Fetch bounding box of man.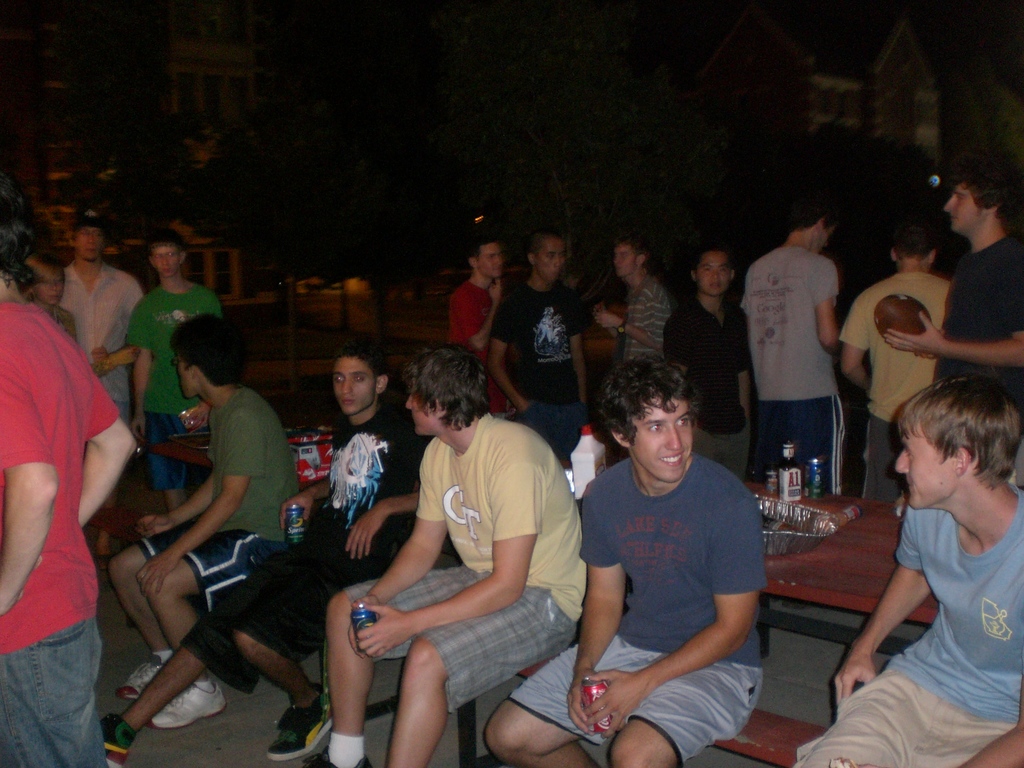
Bbox: (0,164,134,767).
